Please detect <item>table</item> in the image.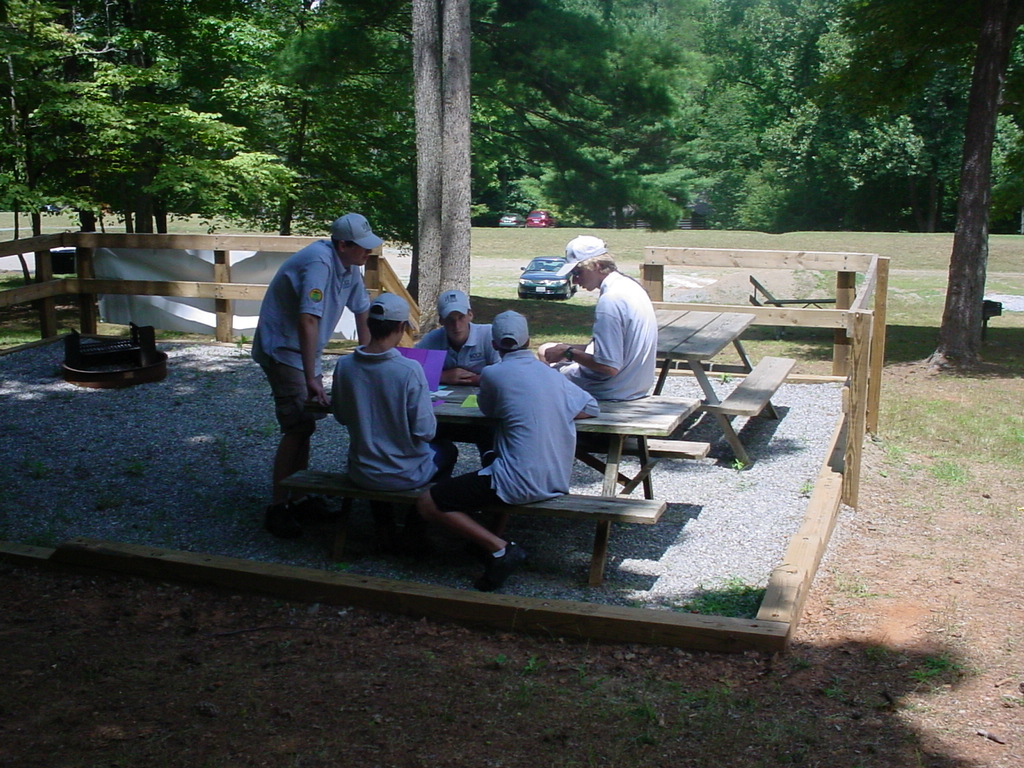
<box>582,303,799,466</box>.
